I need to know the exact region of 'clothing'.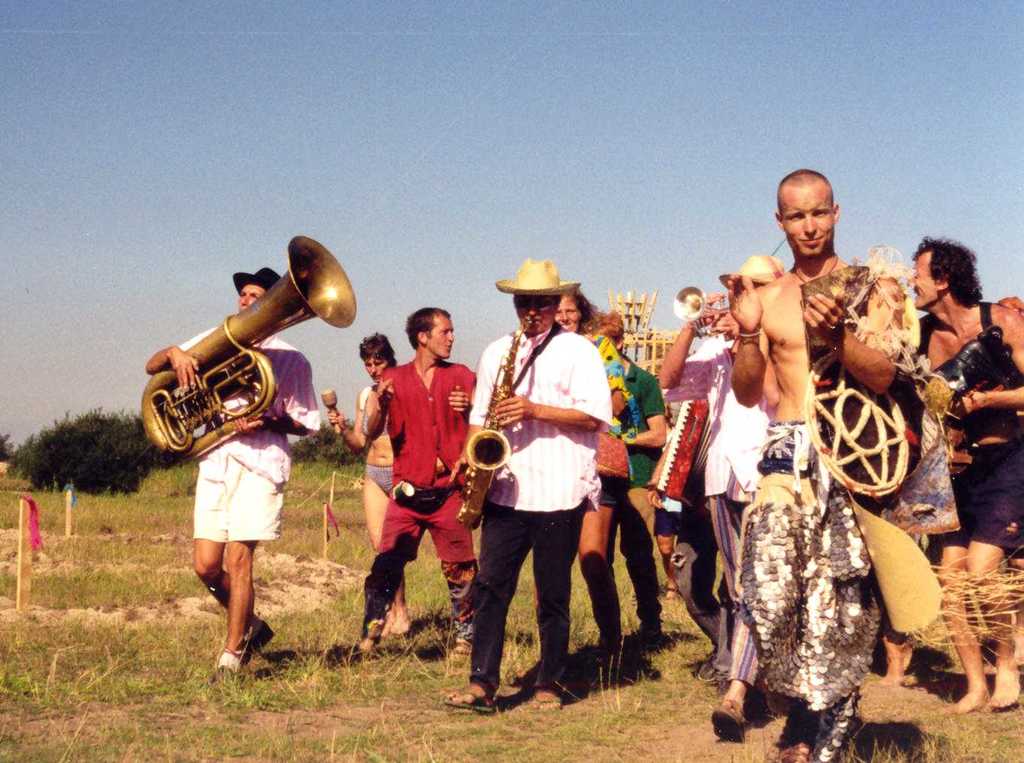
Region: pyautogui.locateOnScreen(361, 385, 401, 498).
